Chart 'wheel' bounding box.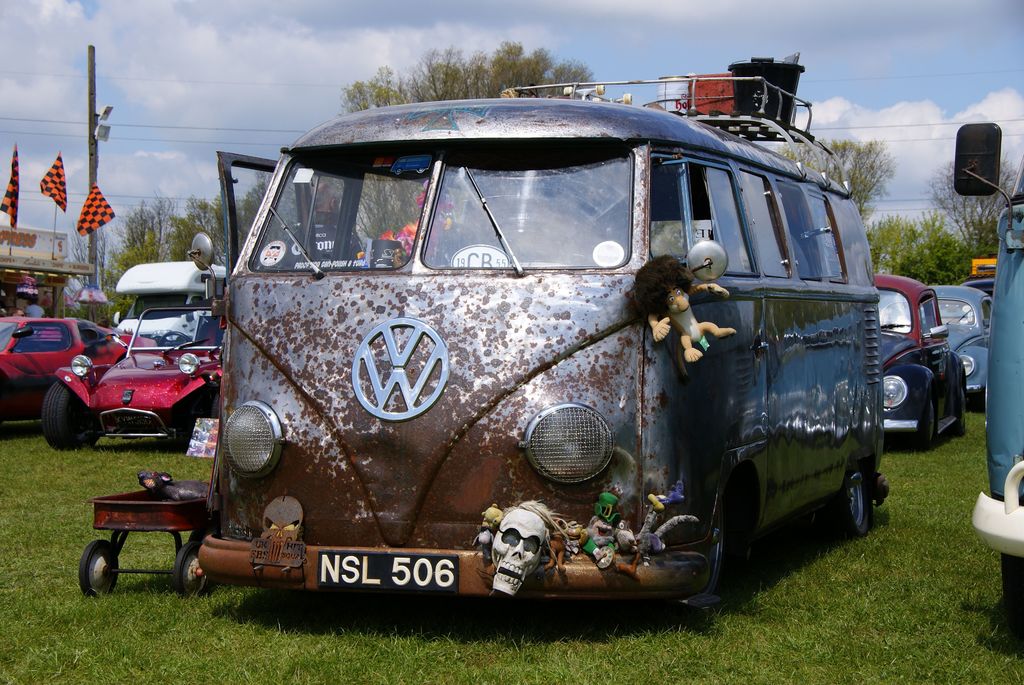
Charted: 44/381/102/452.
